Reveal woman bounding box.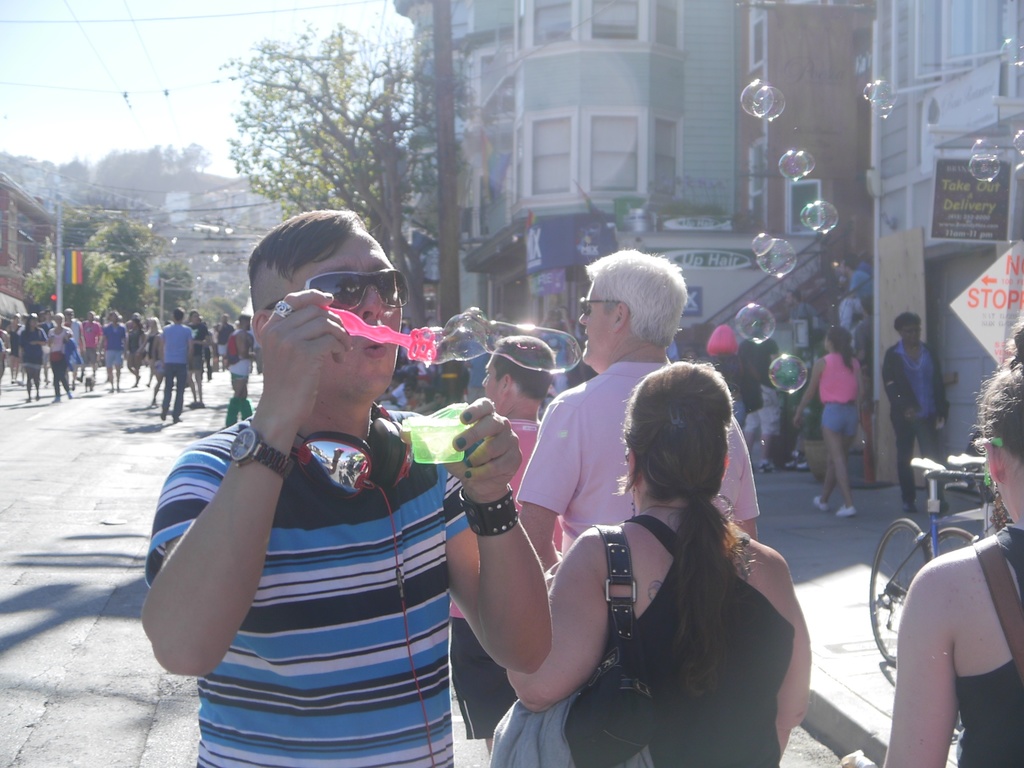
Revealed: l=10, t=314, r=20, b=381.
